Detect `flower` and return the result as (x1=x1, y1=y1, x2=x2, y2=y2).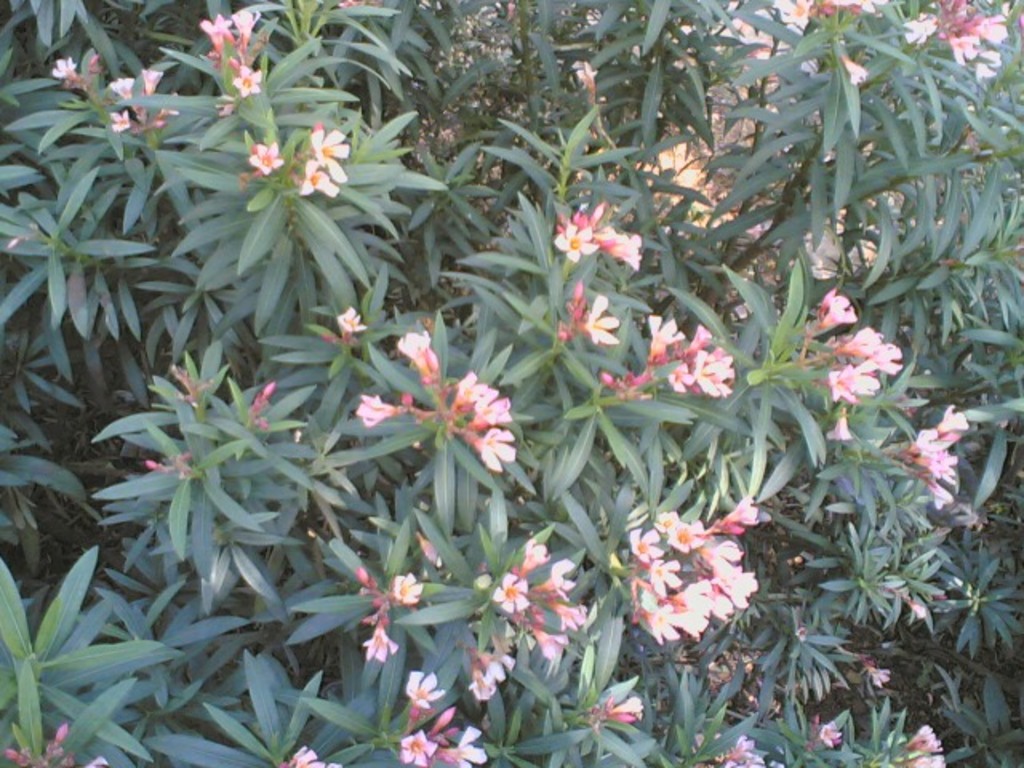
(x1=394, y1=574, x2=421, y2=605).
